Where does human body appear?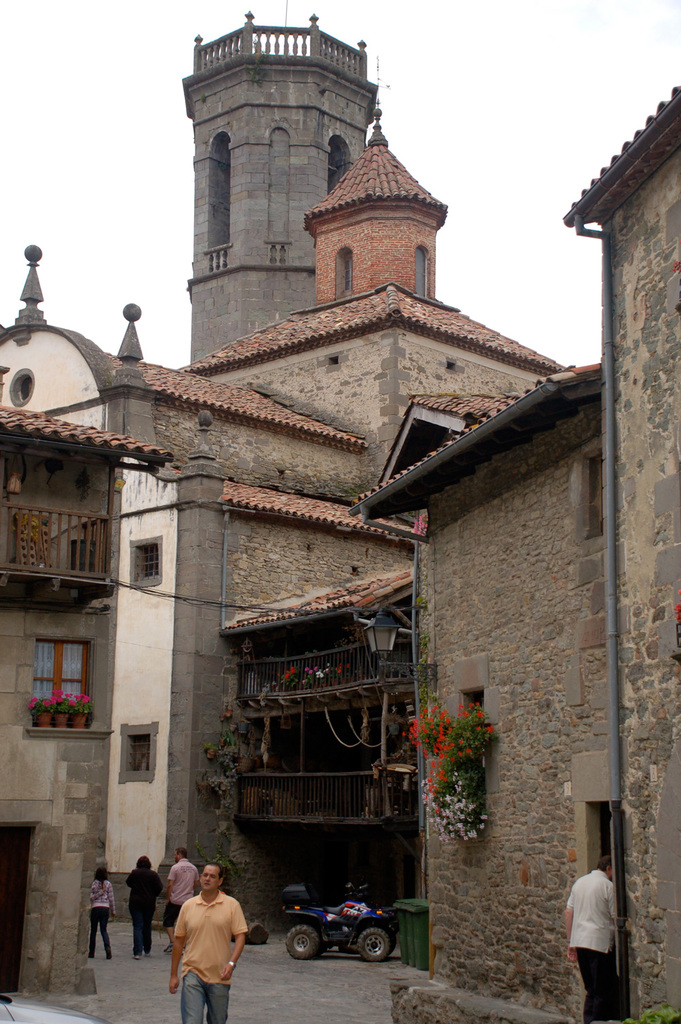
Appears at locate(162, 850, 197, 951).
